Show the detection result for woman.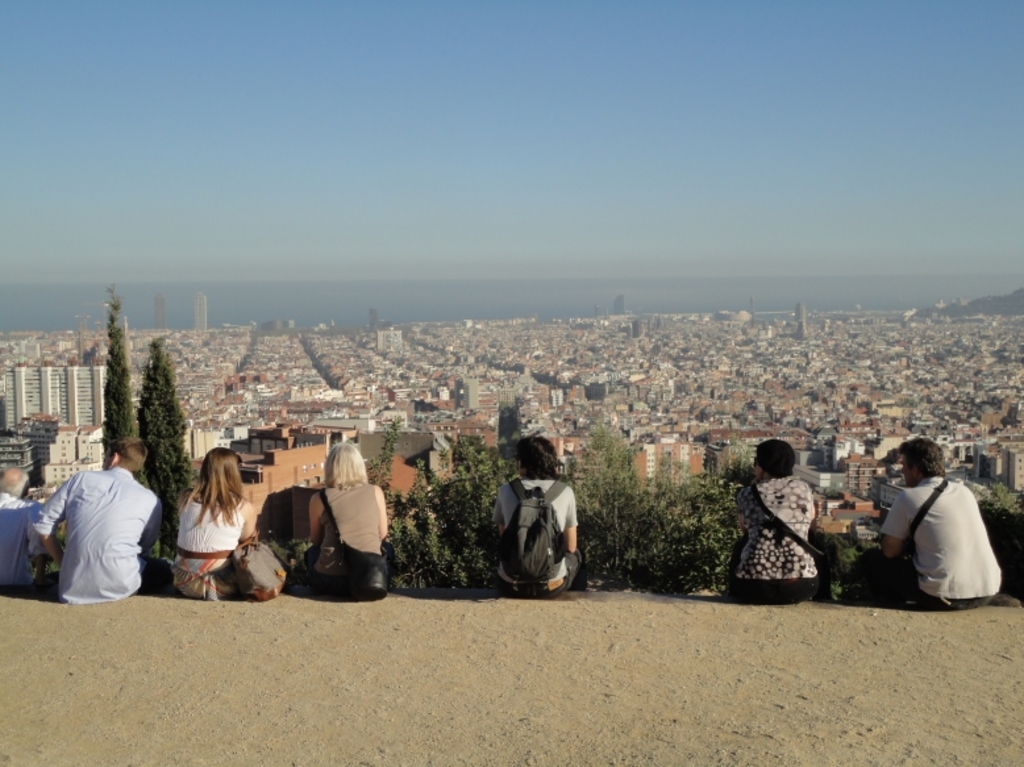
locate(153, 445, 262, 606).
